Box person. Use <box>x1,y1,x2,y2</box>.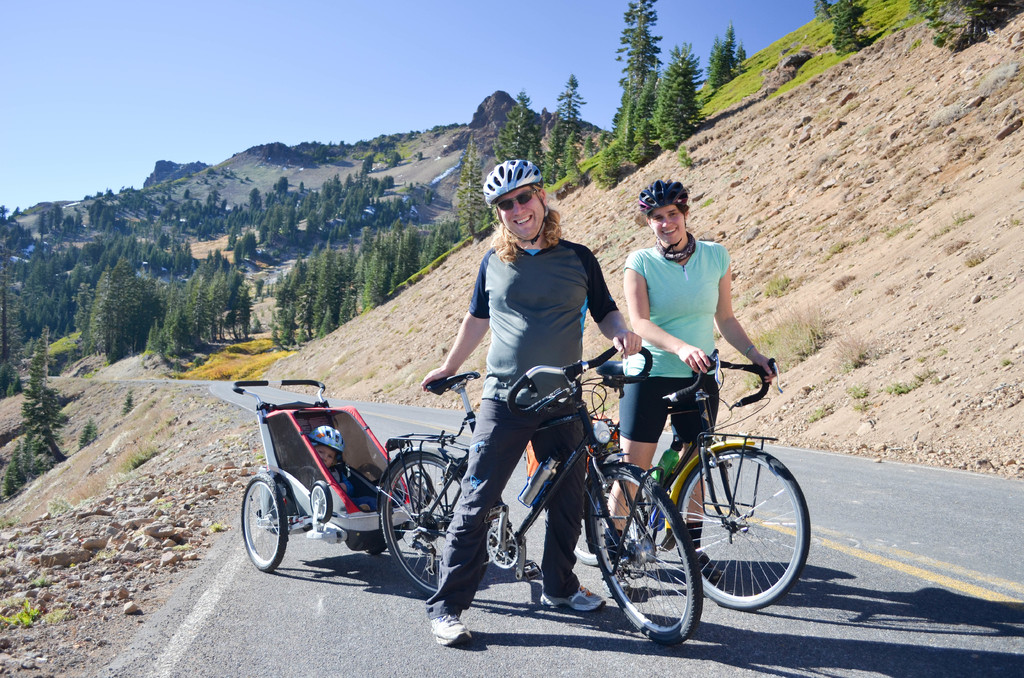
<box>422,155,643,650</box>.
